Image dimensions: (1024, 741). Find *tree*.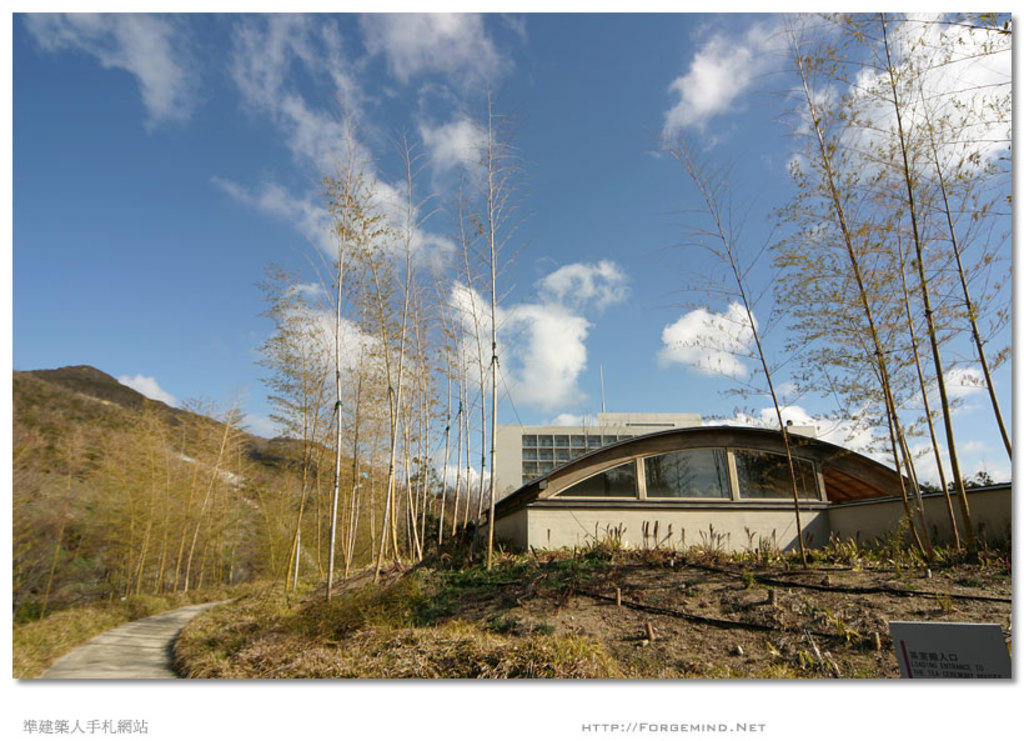
bbox=(458, 247, 510, 512).
